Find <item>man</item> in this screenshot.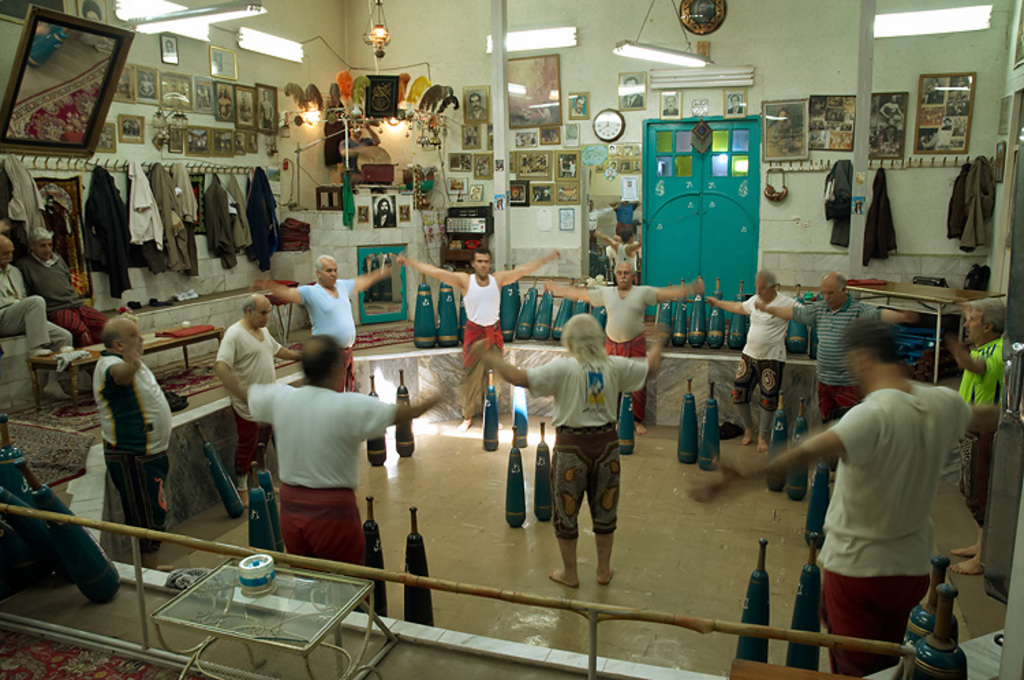
The bounding box for <item>man</item> is (left=625, top=78, right=639, bottom=108).
